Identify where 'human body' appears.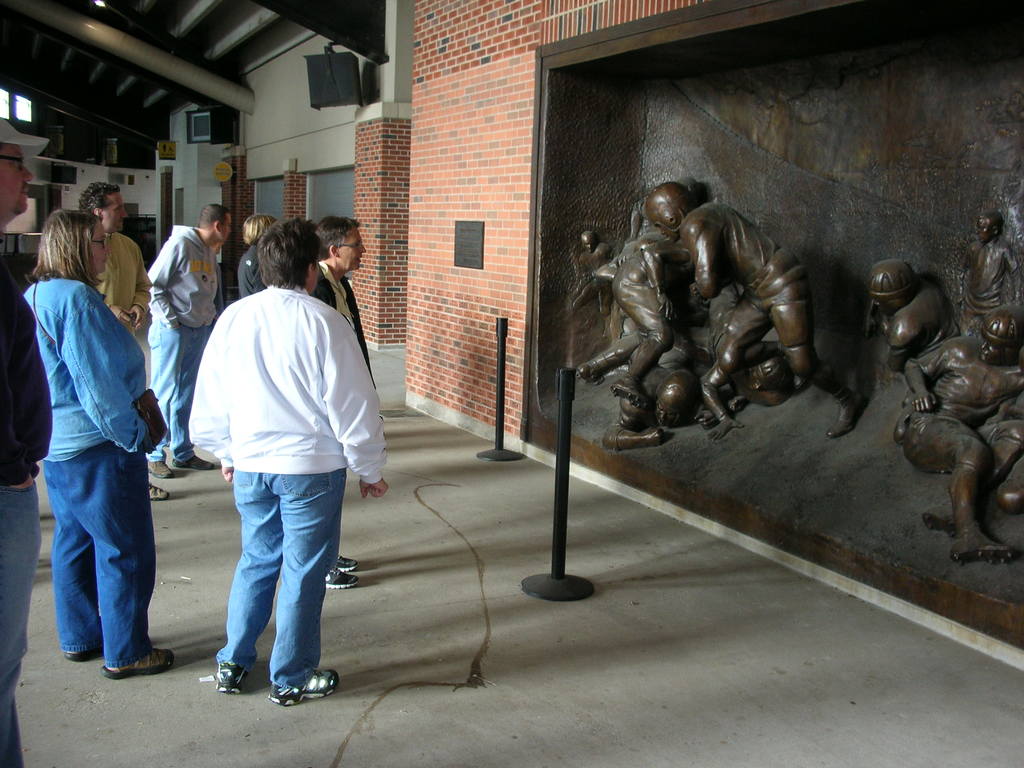
Appears at <region>182, 209, 393, 703</region>.
